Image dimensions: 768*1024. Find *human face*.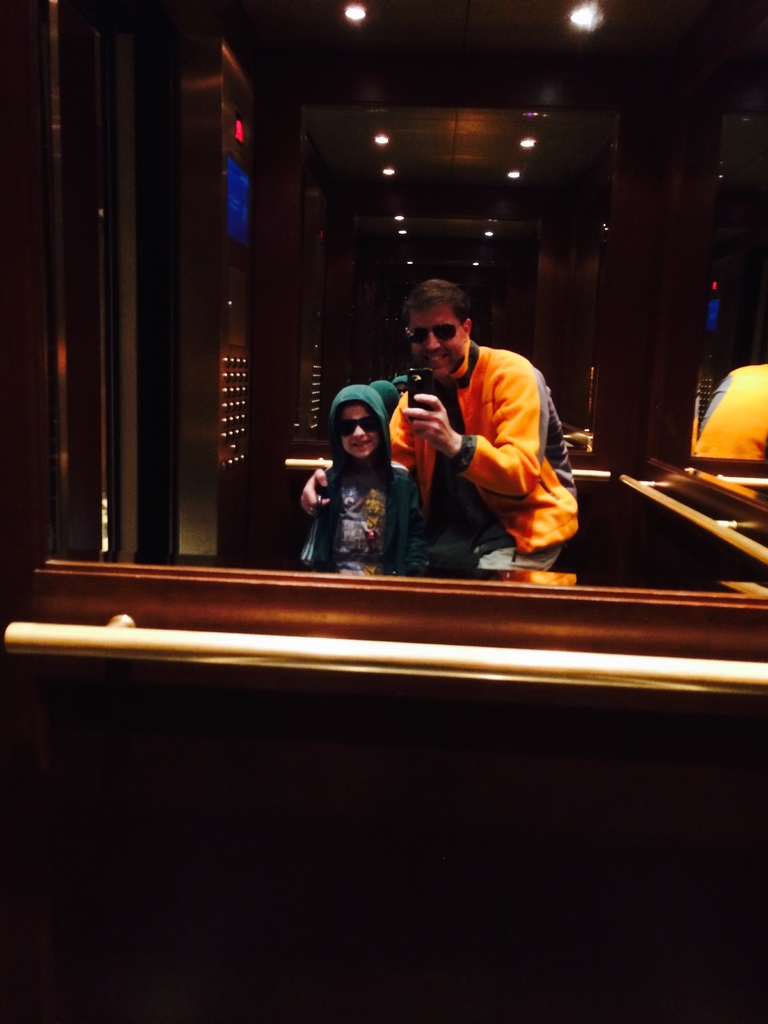
locate(339, 407, 384, 465).
